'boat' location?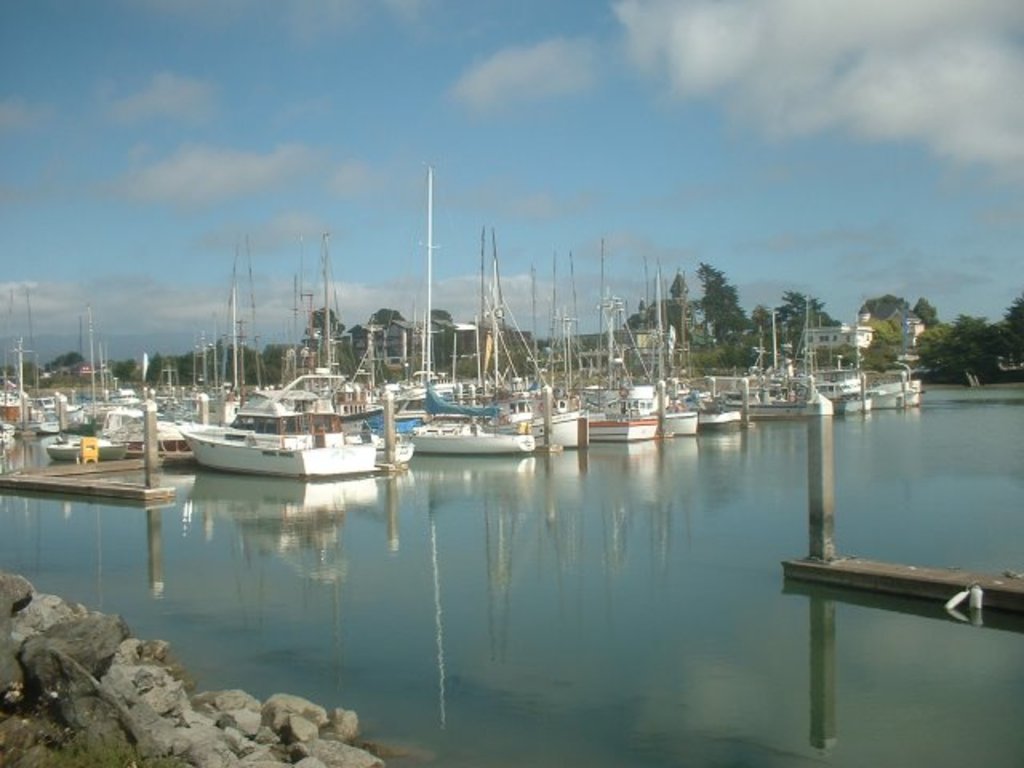
crop(574, 238, 661, 442)
